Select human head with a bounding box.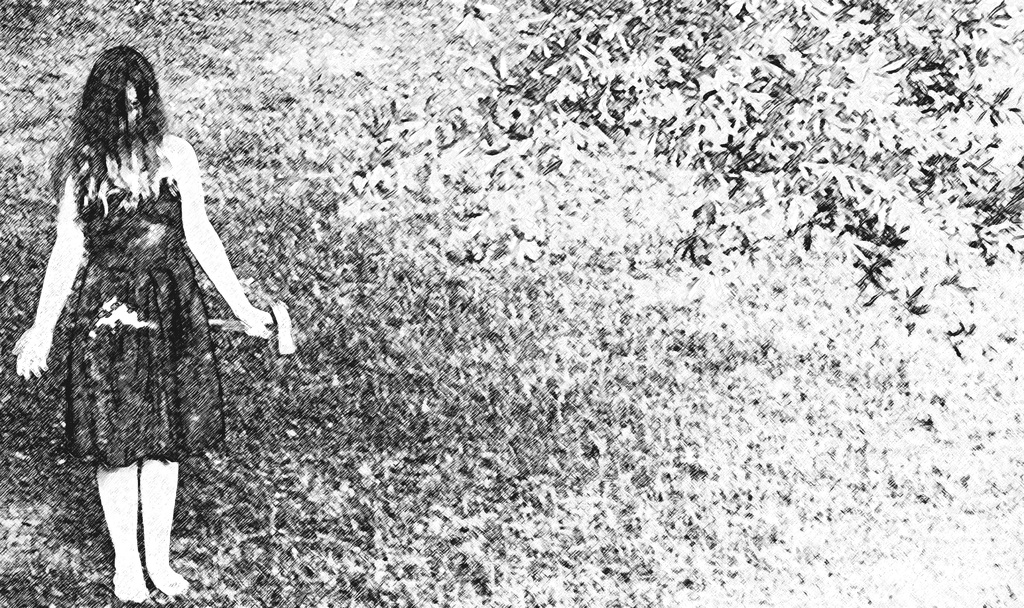
bbox=(66, 42, 162, 169).
